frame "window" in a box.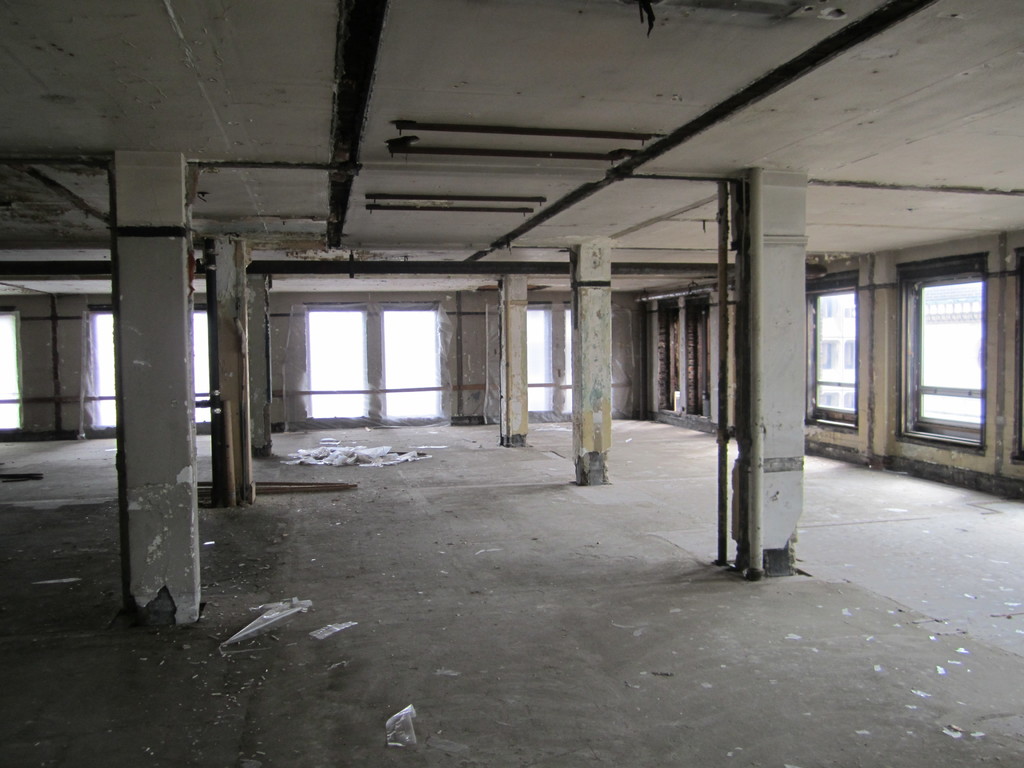
[875,218,1000,462].
